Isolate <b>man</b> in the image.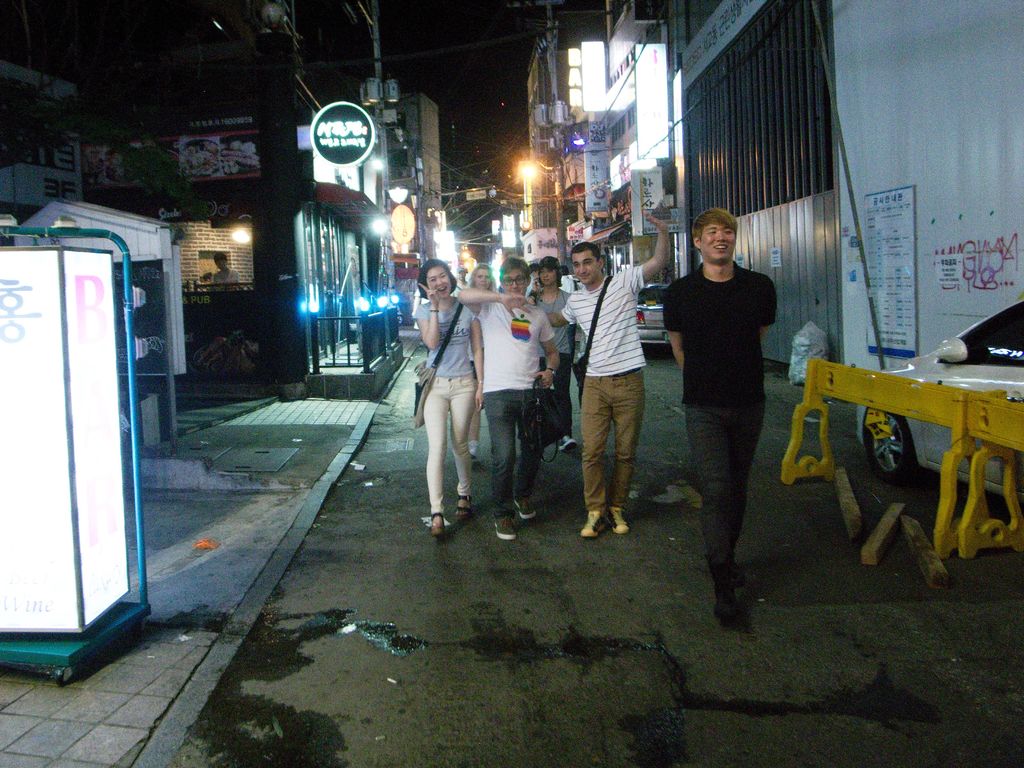
Isolated region: {"x1": 455, "y1": 263, "x2": 470, "y2": 290}.
